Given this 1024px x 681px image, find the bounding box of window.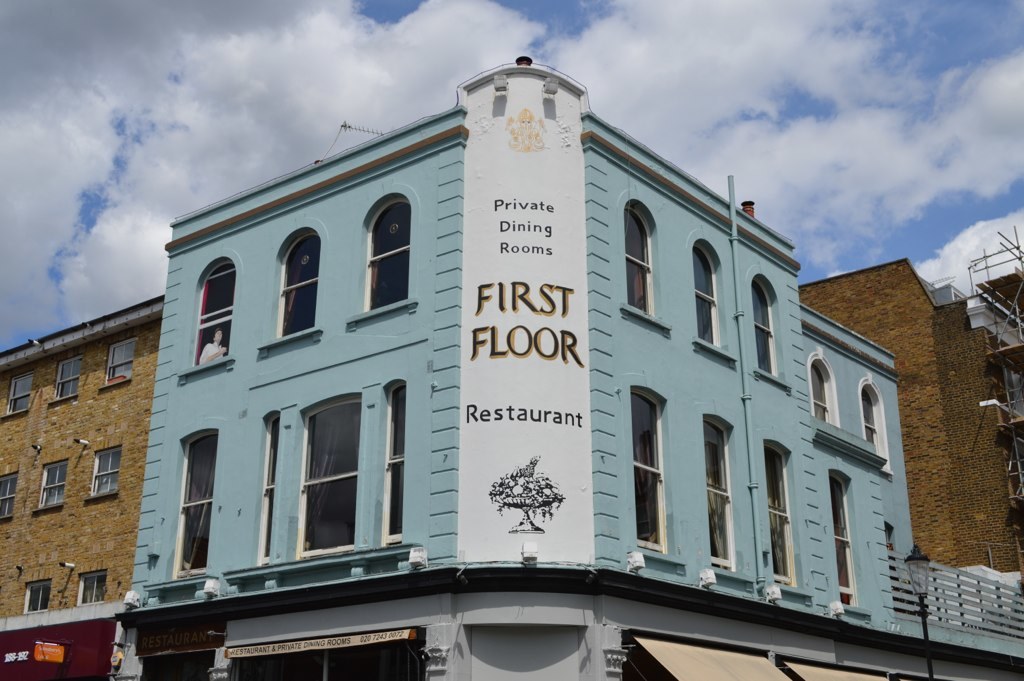
bbox(624, 380, 670, 564).
